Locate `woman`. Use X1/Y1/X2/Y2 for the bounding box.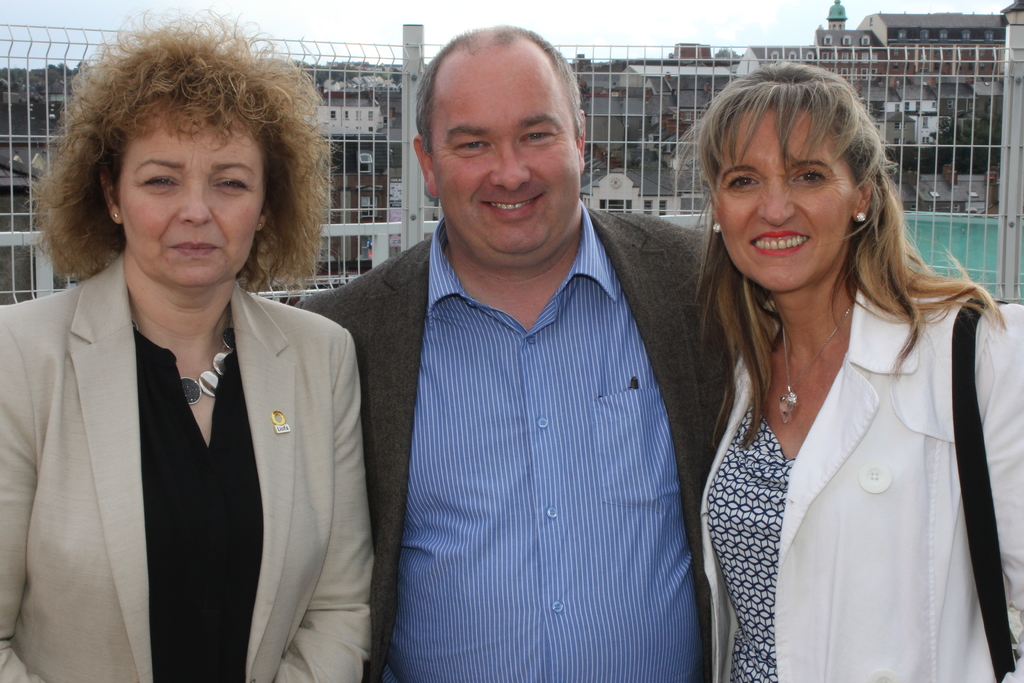
0/4/374/682.
